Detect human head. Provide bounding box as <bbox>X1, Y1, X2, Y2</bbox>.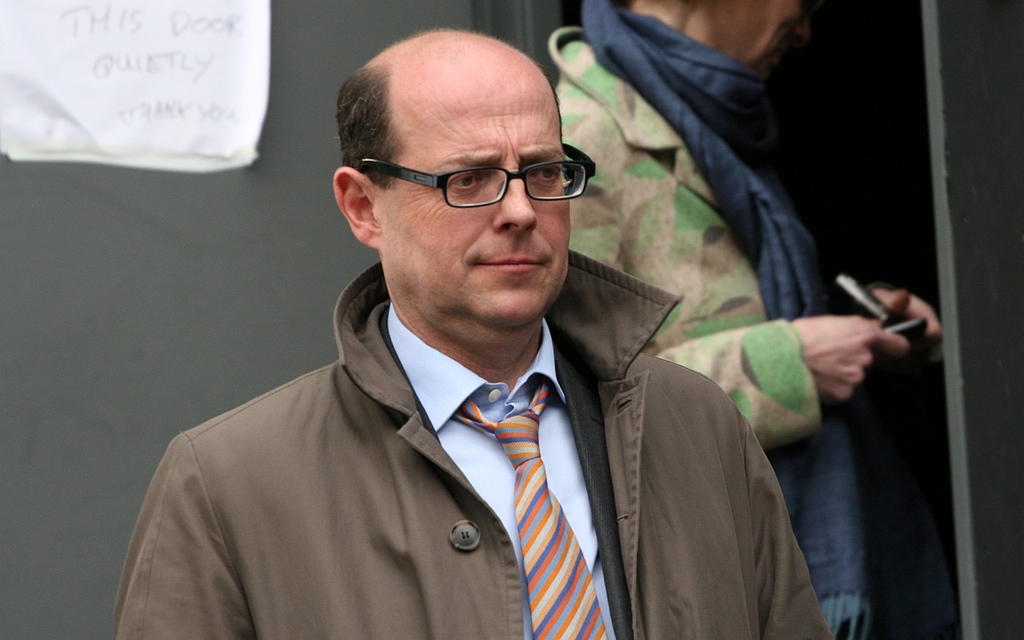
<bbox>338, 39, 594, 276</bbox>.
